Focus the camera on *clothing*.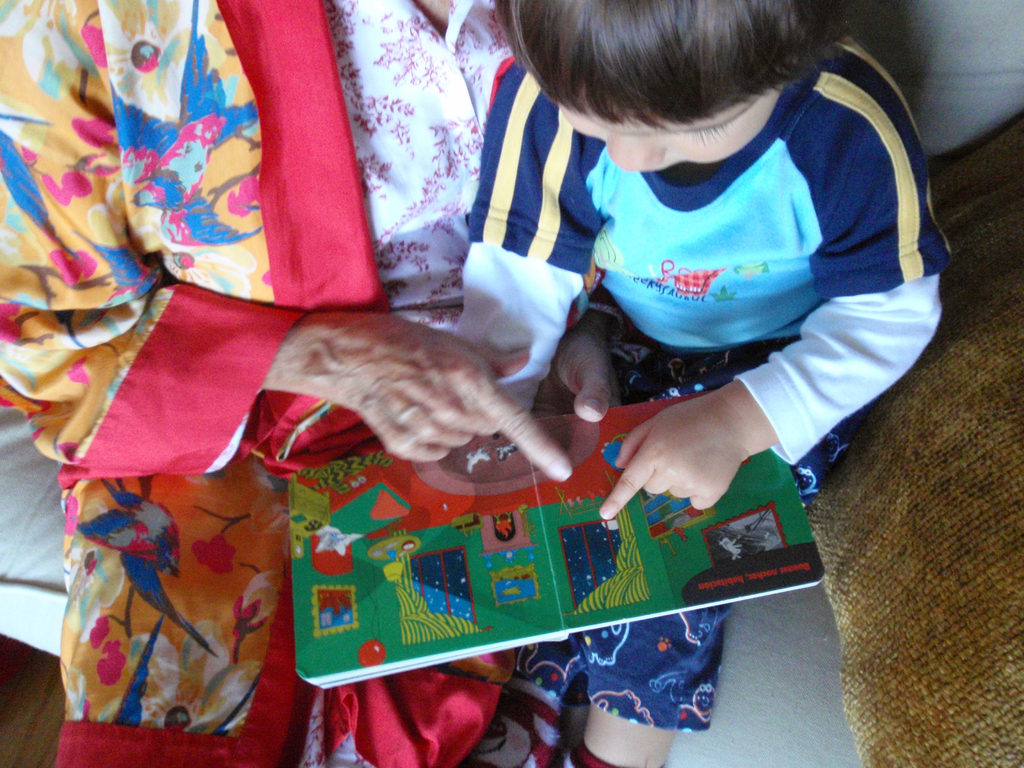
Focus region: Rect(453, 35, 952, 730).
